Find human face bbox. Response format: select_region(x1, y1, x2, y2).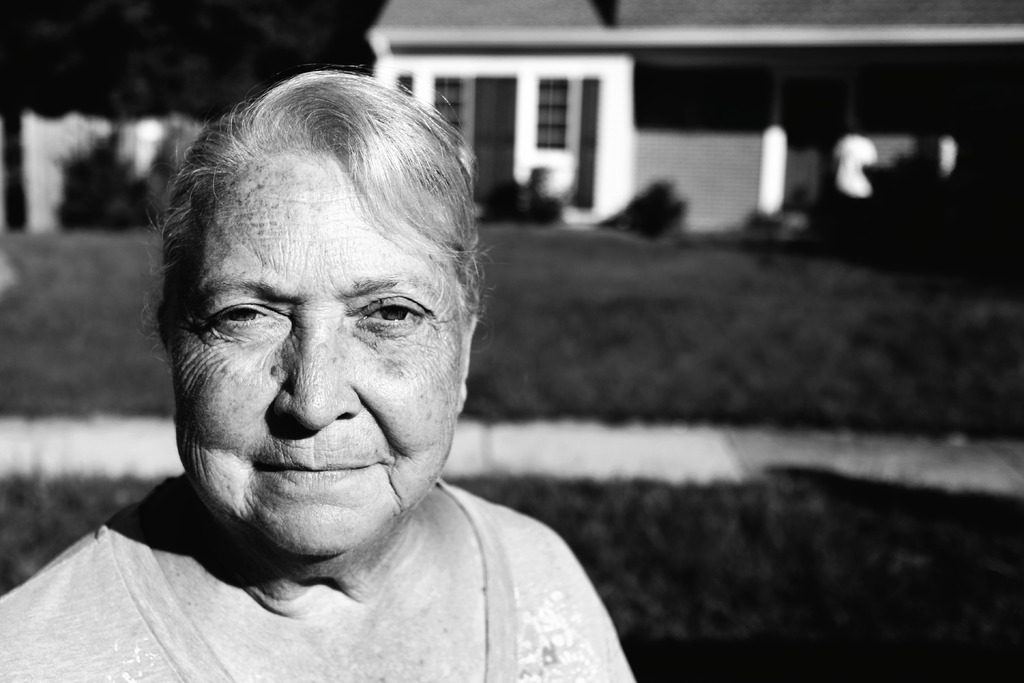
select_region(172, 148, 468, 551).
